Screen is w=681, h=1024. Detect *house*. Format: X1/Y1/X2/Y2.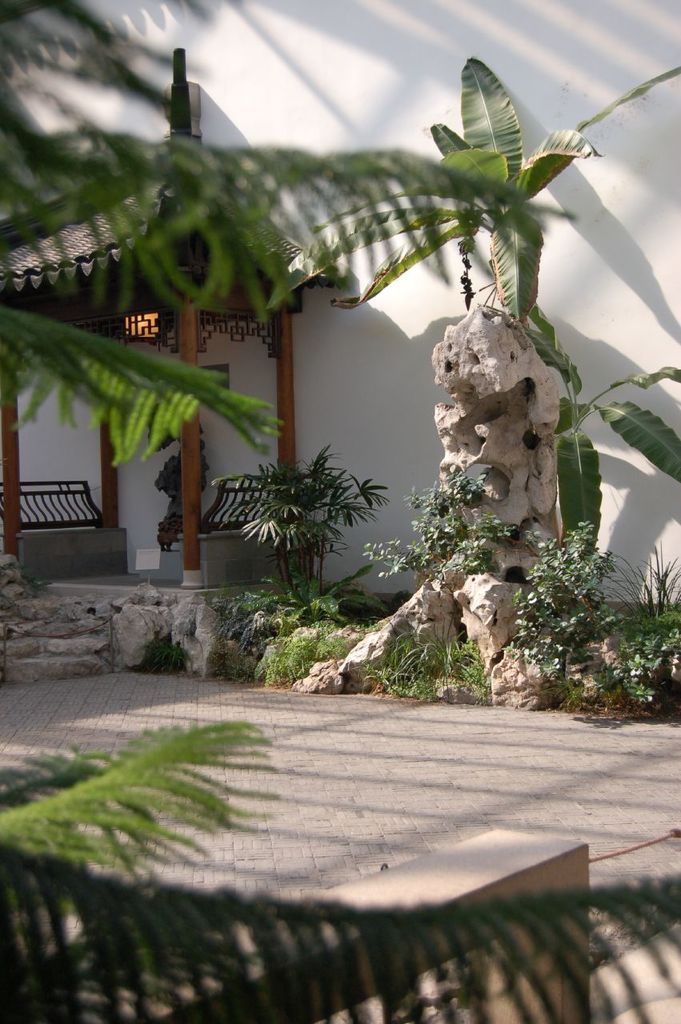
0/16/646/662.
